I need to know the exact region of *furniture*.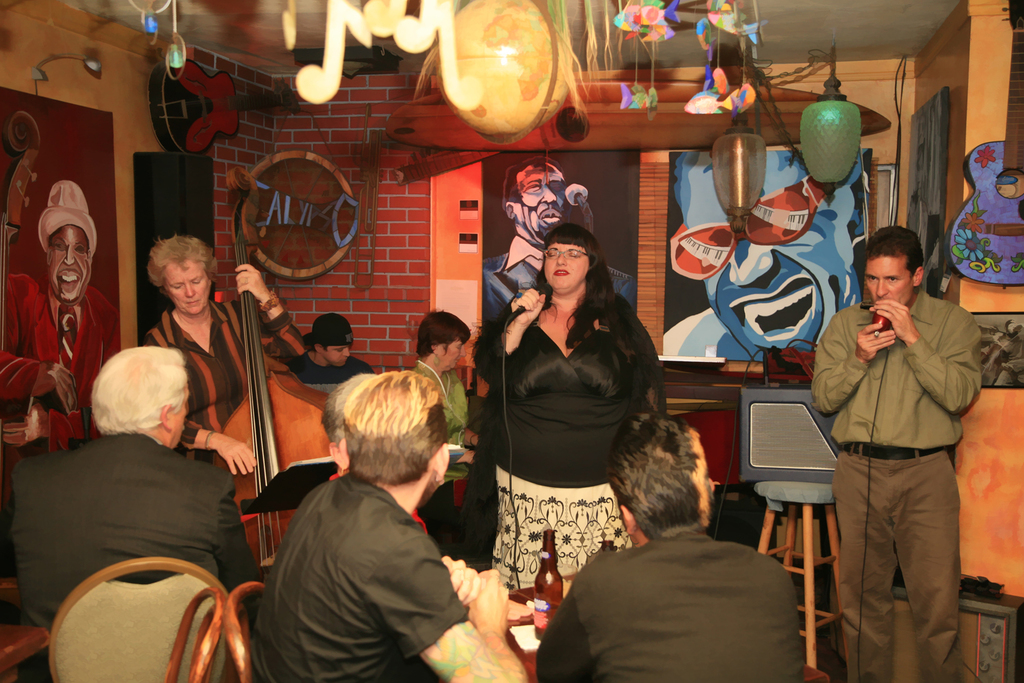
Region: box=[48, 555, 233, 682].
